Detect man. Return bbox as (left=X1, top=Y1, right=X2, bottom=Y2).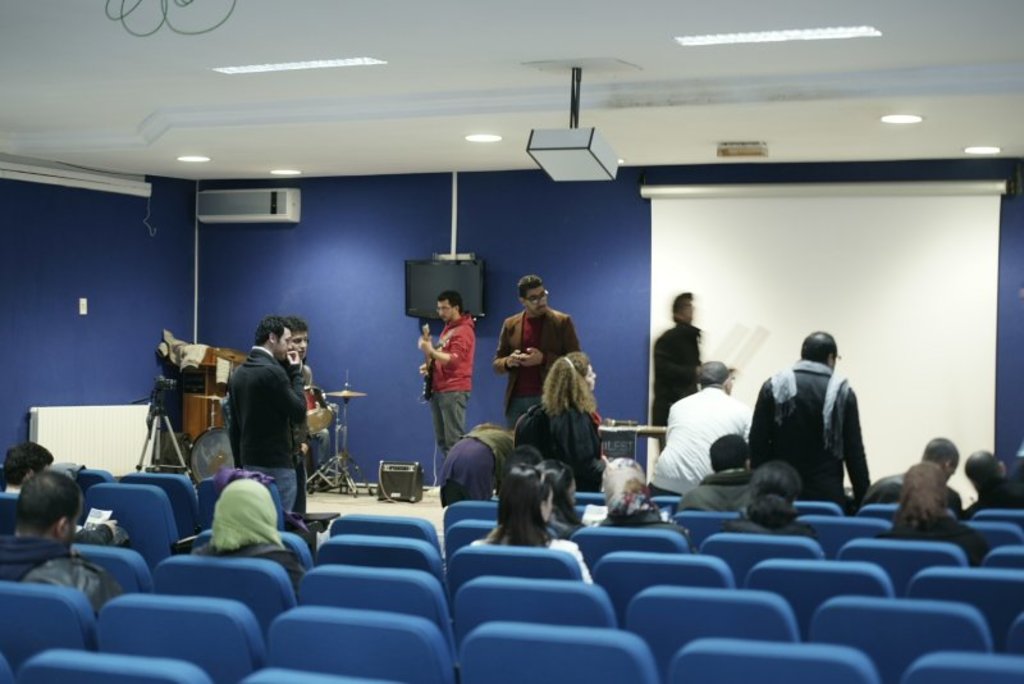
(left=0, top=442, right=45, bottom=494).
